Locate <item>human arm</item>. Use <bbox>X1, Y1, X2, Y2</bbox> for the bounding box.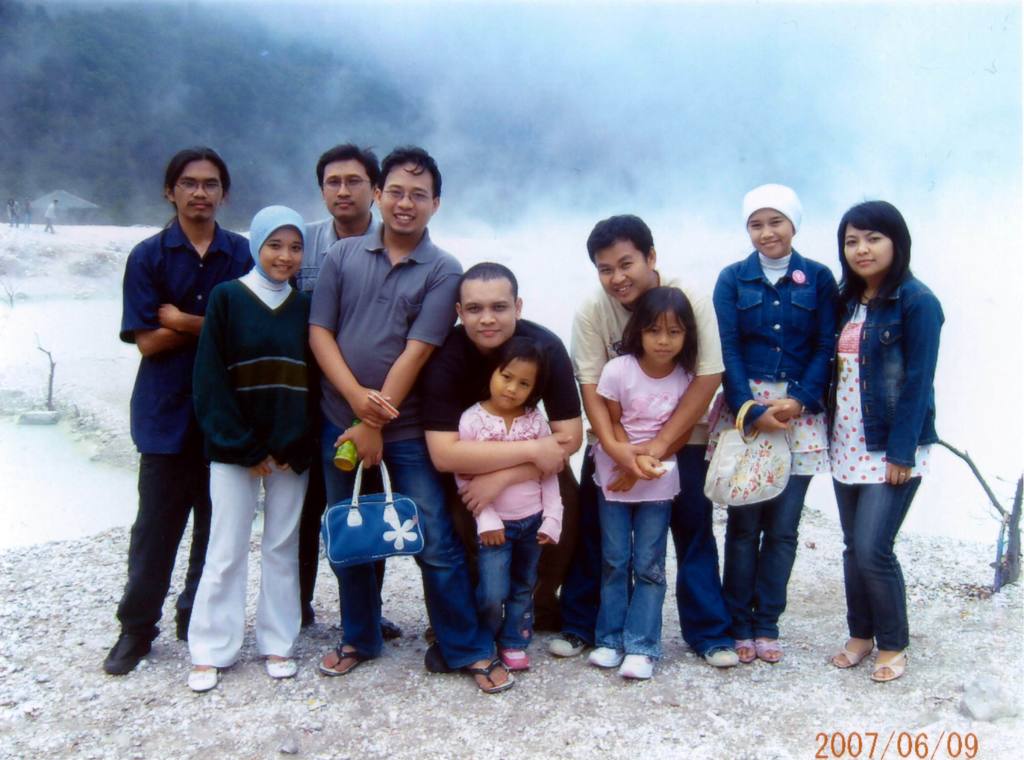
<bbox>120, 244, 198, 356</bbox>.
